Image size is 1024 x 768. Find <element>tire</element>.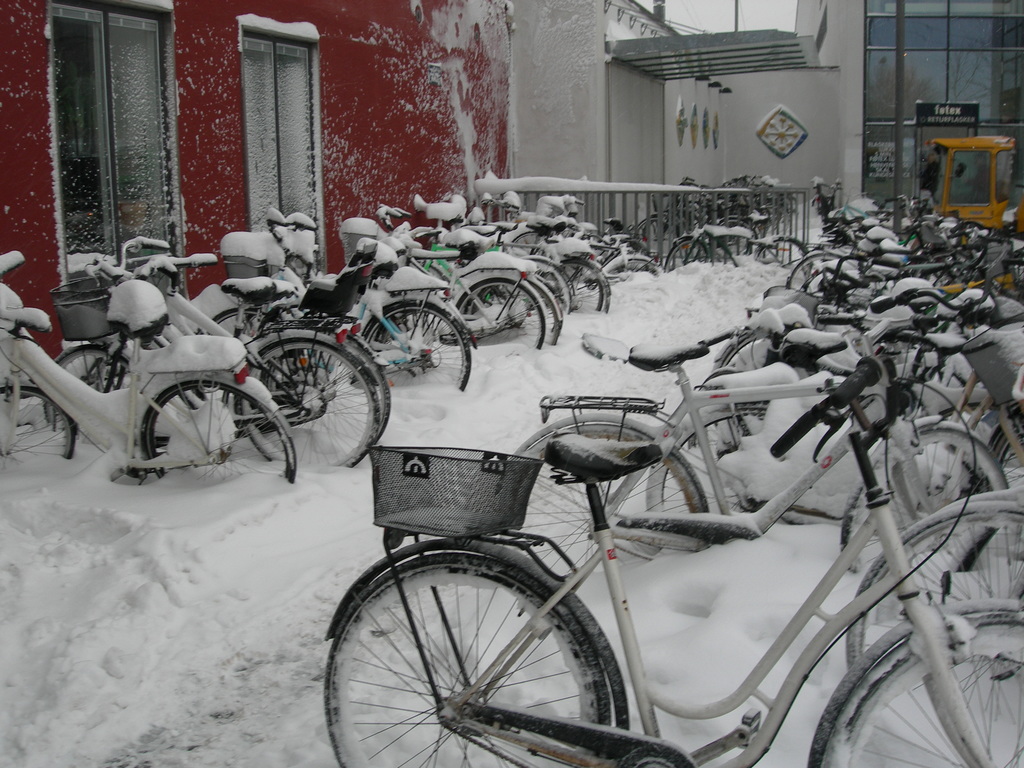
detection(712, 323, 812, 376).
